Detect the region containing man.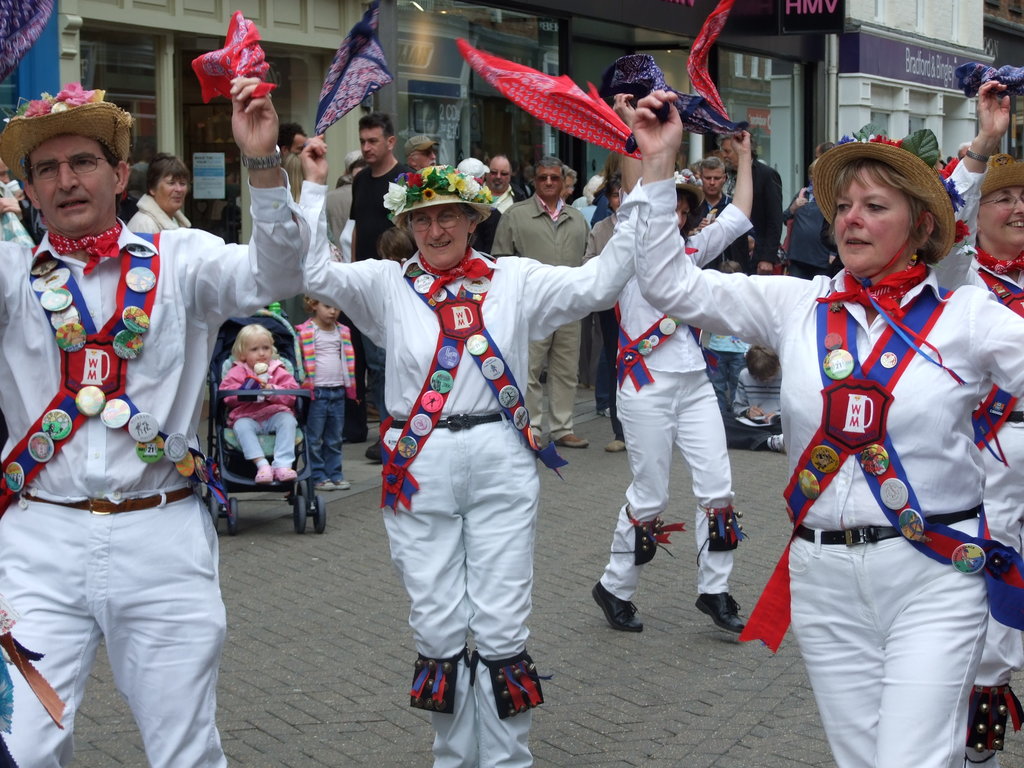
[721, 130, 783, 274].
